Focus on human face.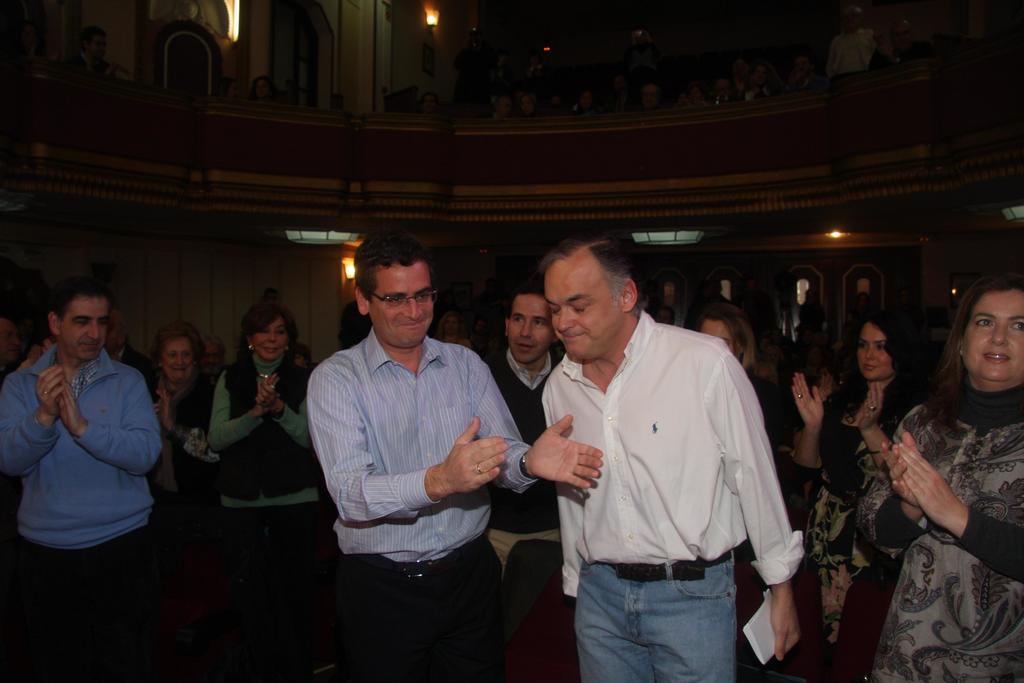
Focused at bbox=(693, 317, 739, 357).
